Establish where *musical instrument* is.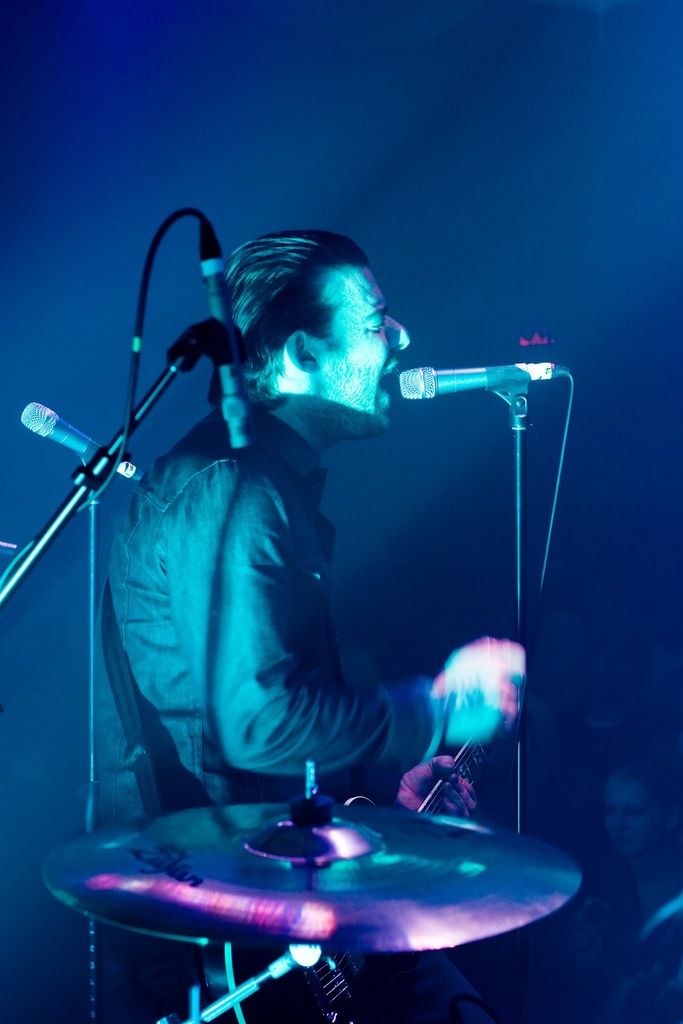
Established at x1=106, y1=763, x2=577, y2=985.
